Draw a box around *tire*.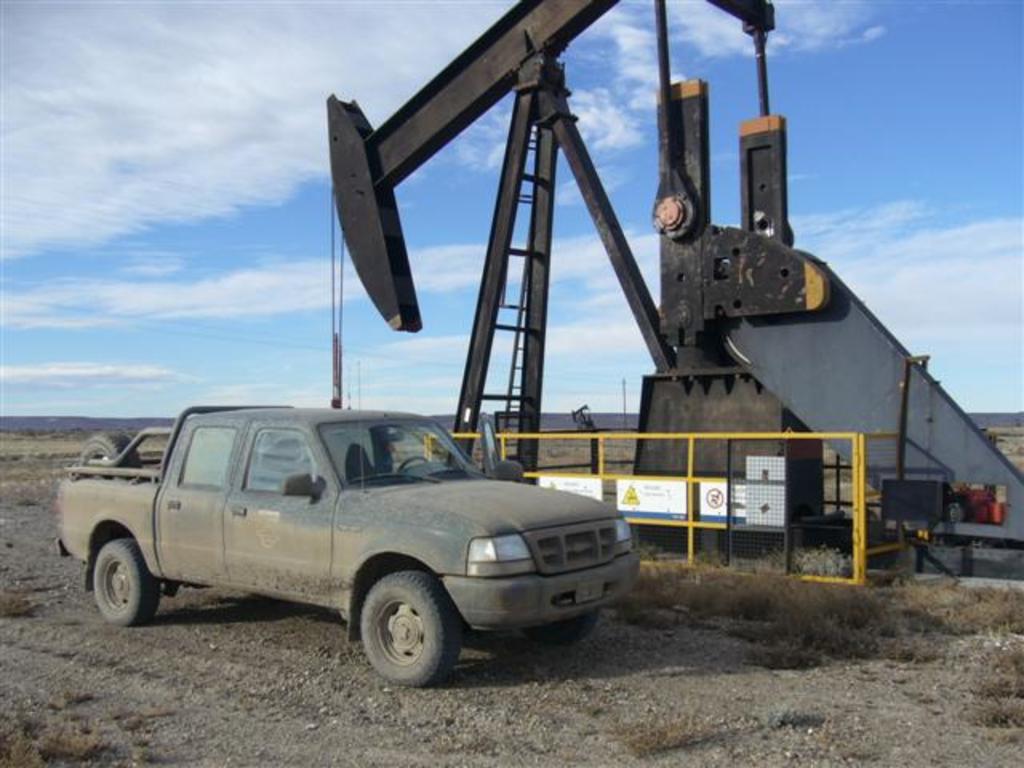
Rect(512, 610, 602, 653).
